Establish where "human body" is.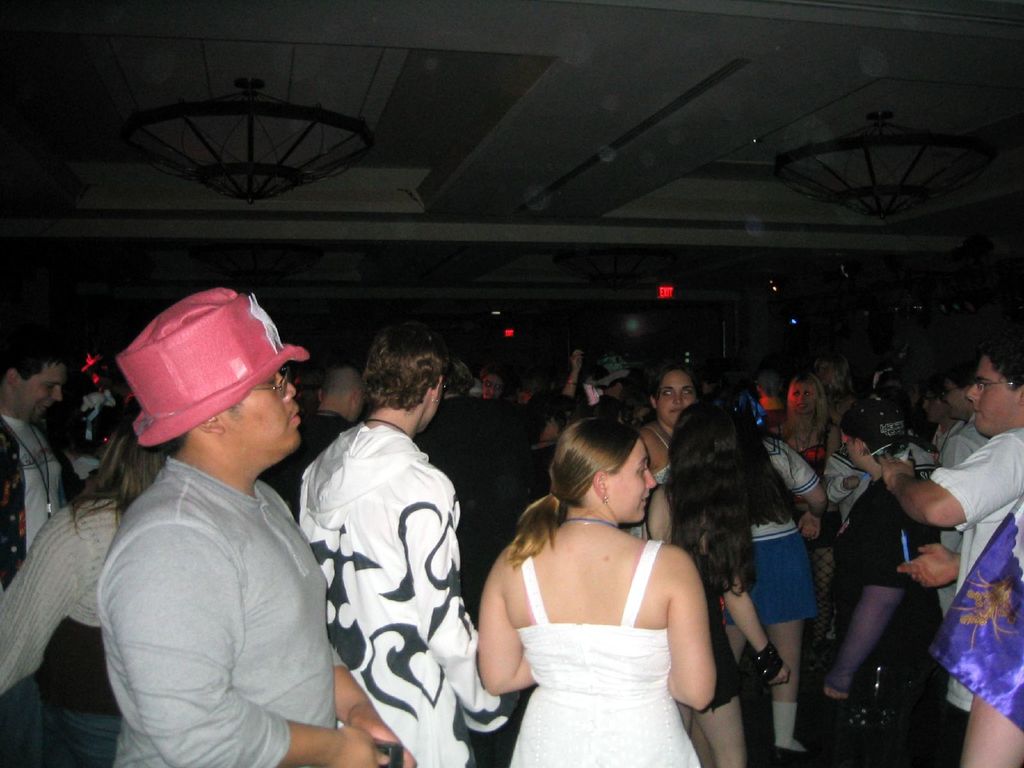
Established at pyautogui.locateOnScreen(280, 323, 488, 767).
